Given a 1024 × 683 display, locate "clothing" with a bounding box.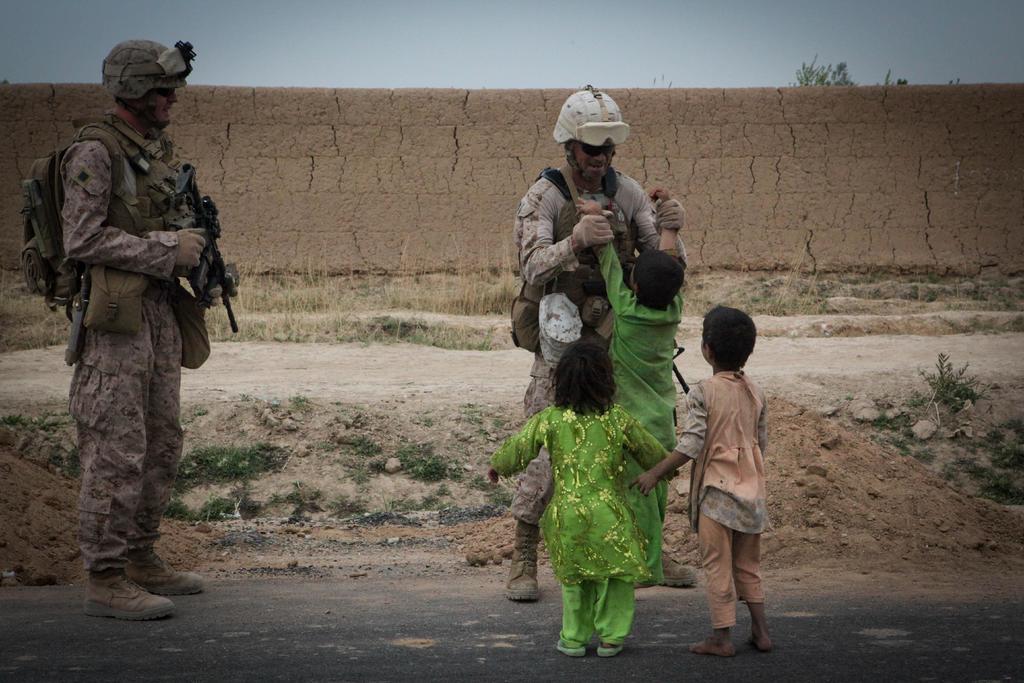
Located: [495, 402, 669, 642].
